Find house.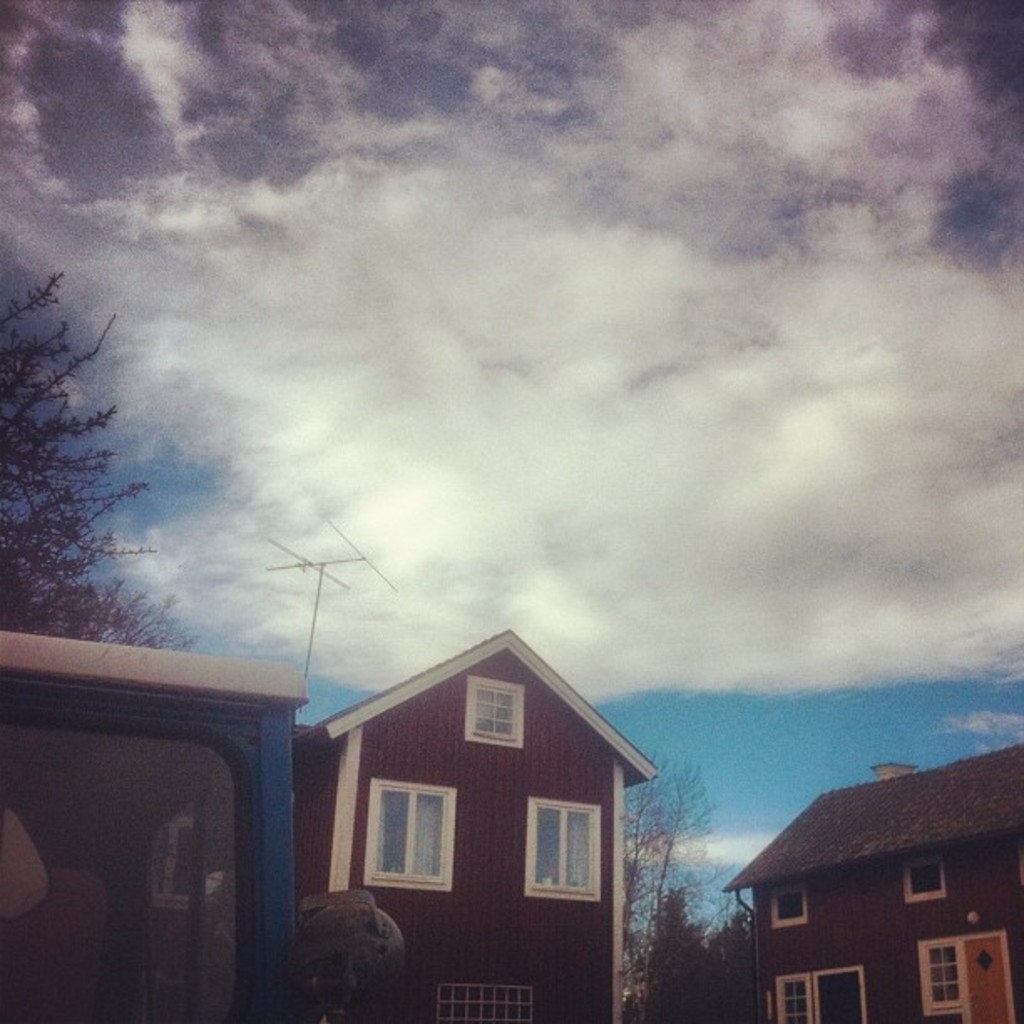
<box>278,606,679,1007</box>.
